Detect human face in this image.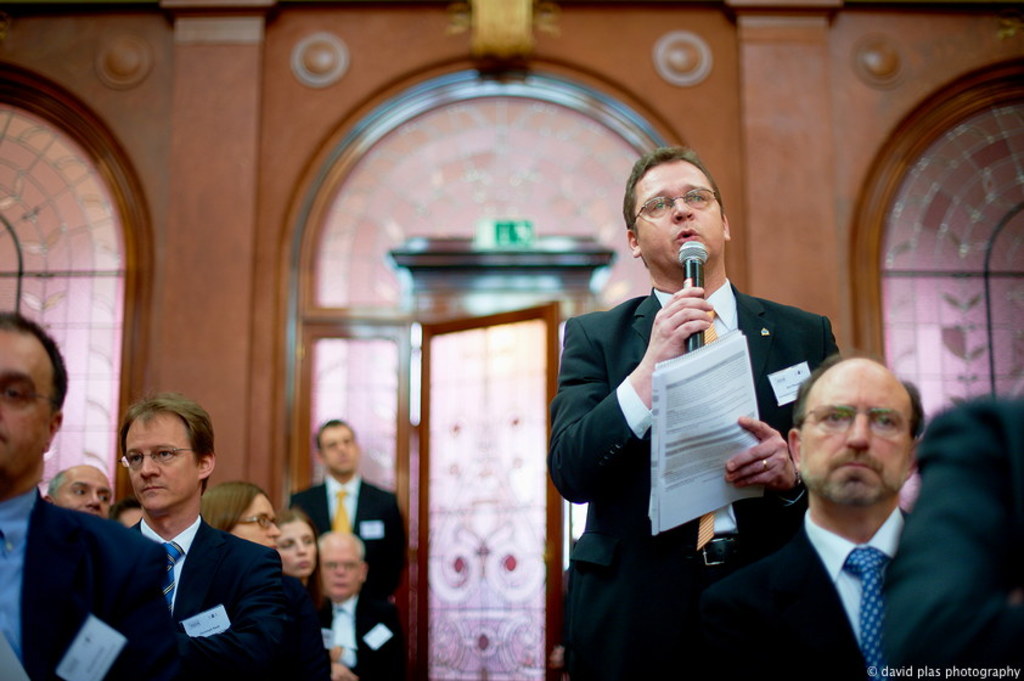
Detection: [54, 468, 113, 517].
